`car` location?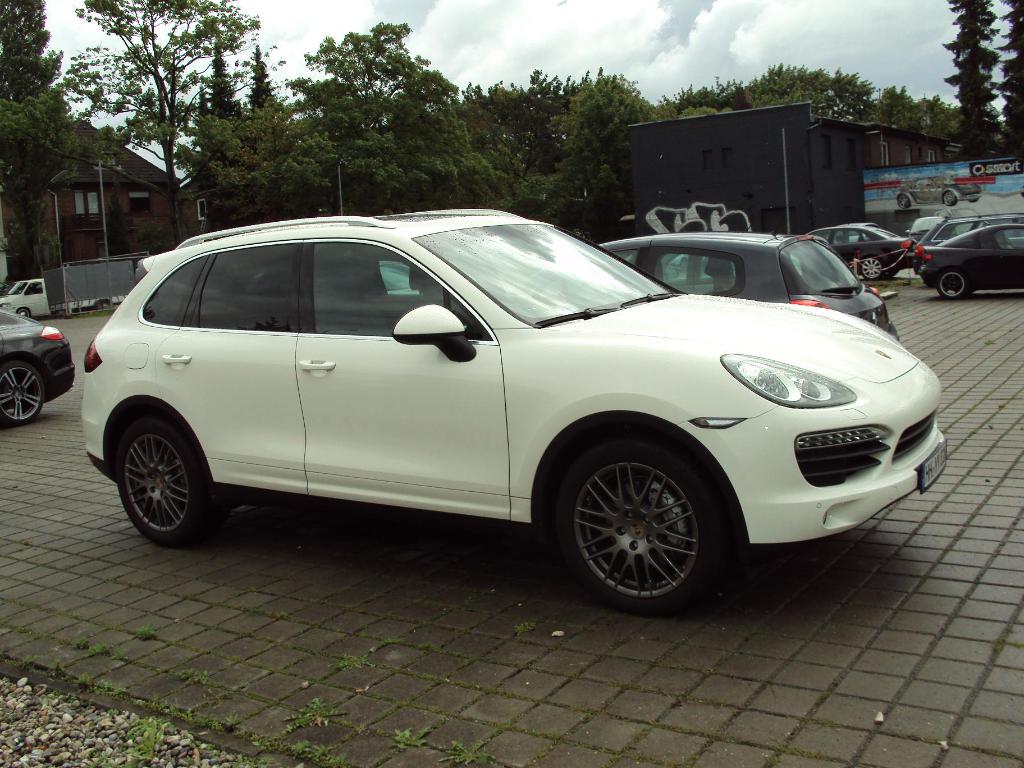
0, 273, 54, 319
